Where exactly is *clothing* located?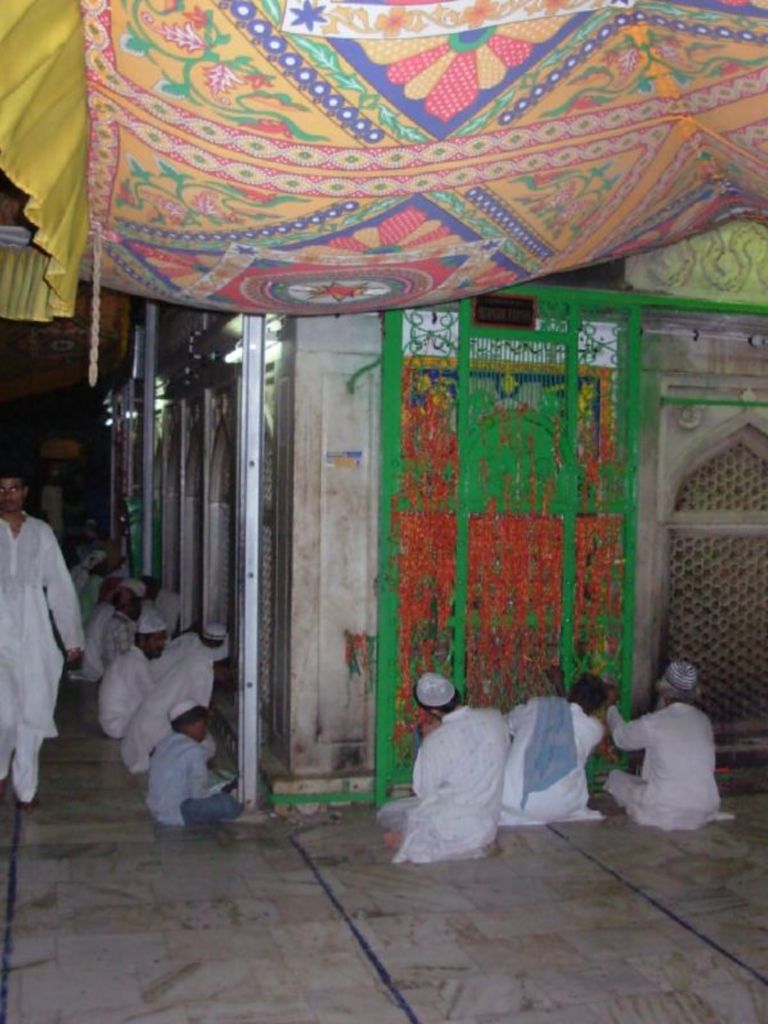
Its bounding box is (385, 686, 500, 861).
